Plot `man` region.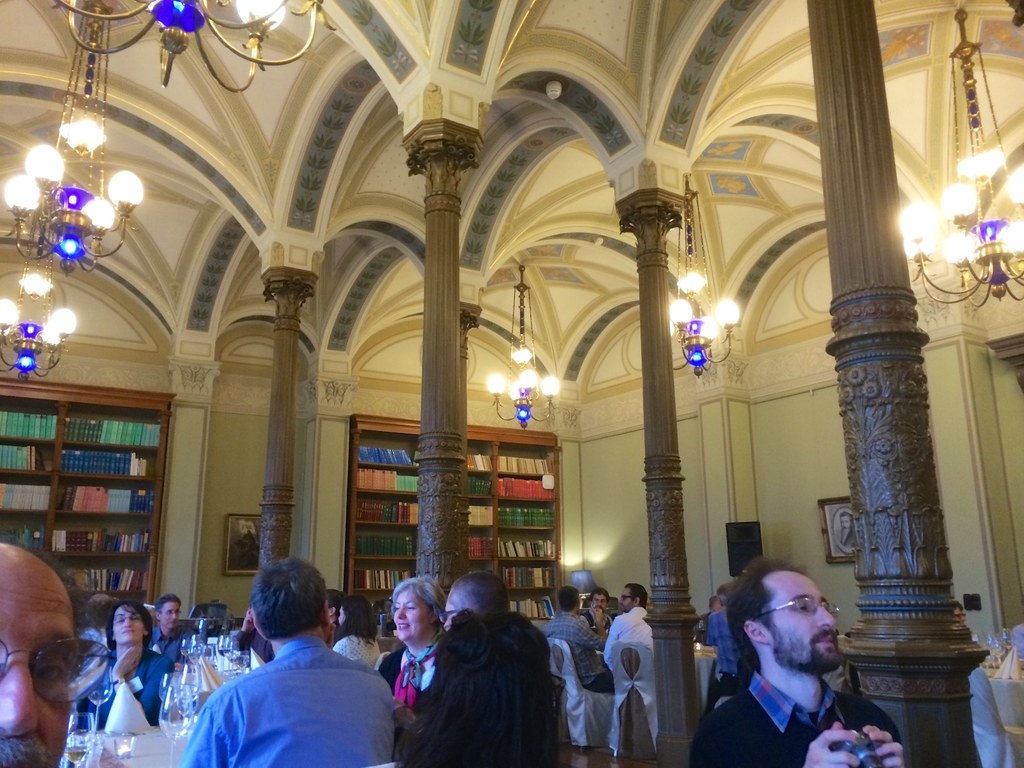
Plotted at <bbox>0, 535, 113, 767</bbox>.
